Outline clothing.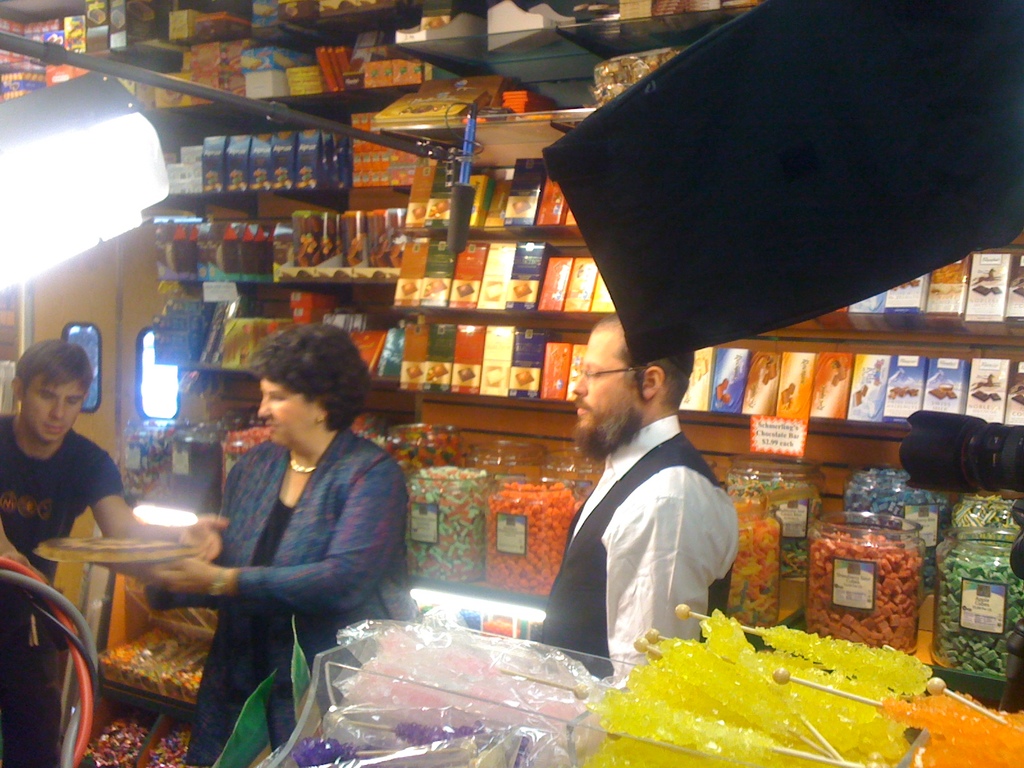
Outline: <bbox>183, 428, 408, 767</bbox>.
